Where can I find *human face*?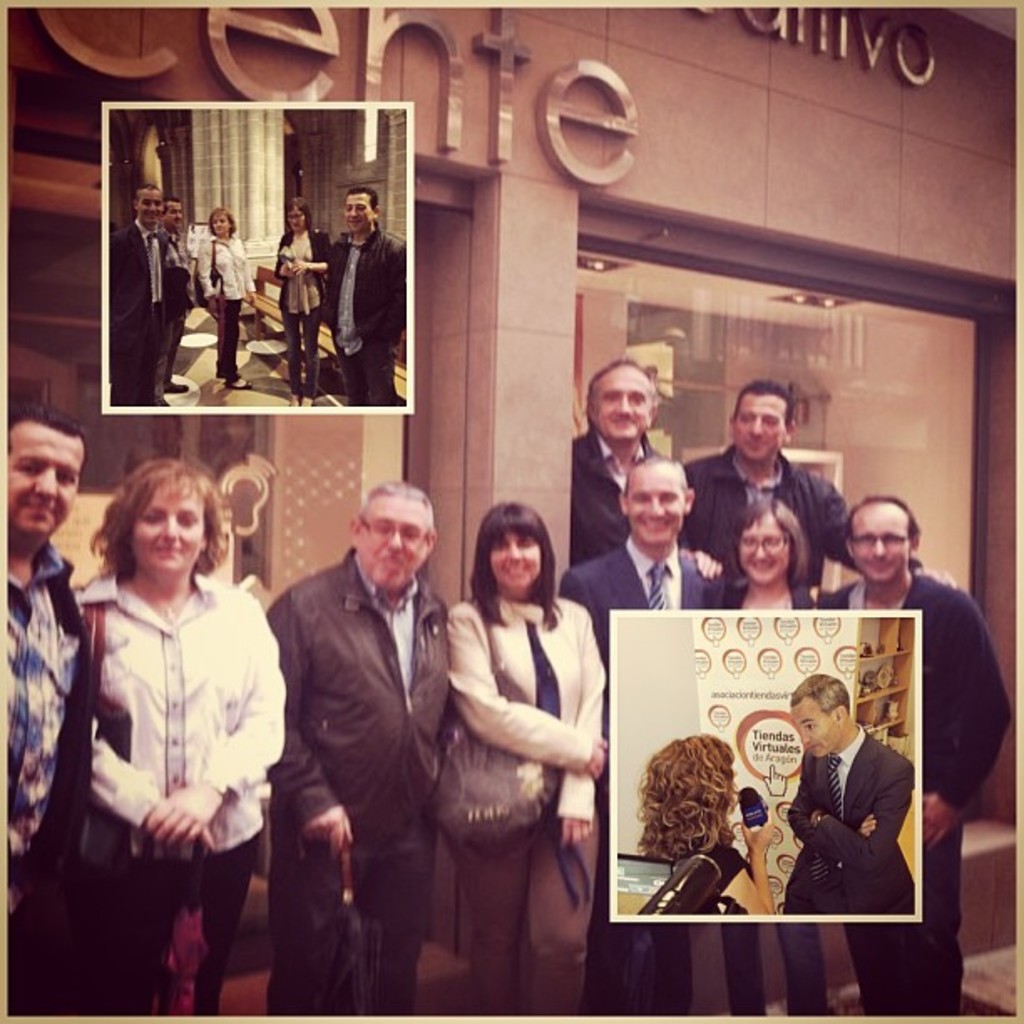
You can find it at <bbox>735, 392, 786, 462</bbox>.
